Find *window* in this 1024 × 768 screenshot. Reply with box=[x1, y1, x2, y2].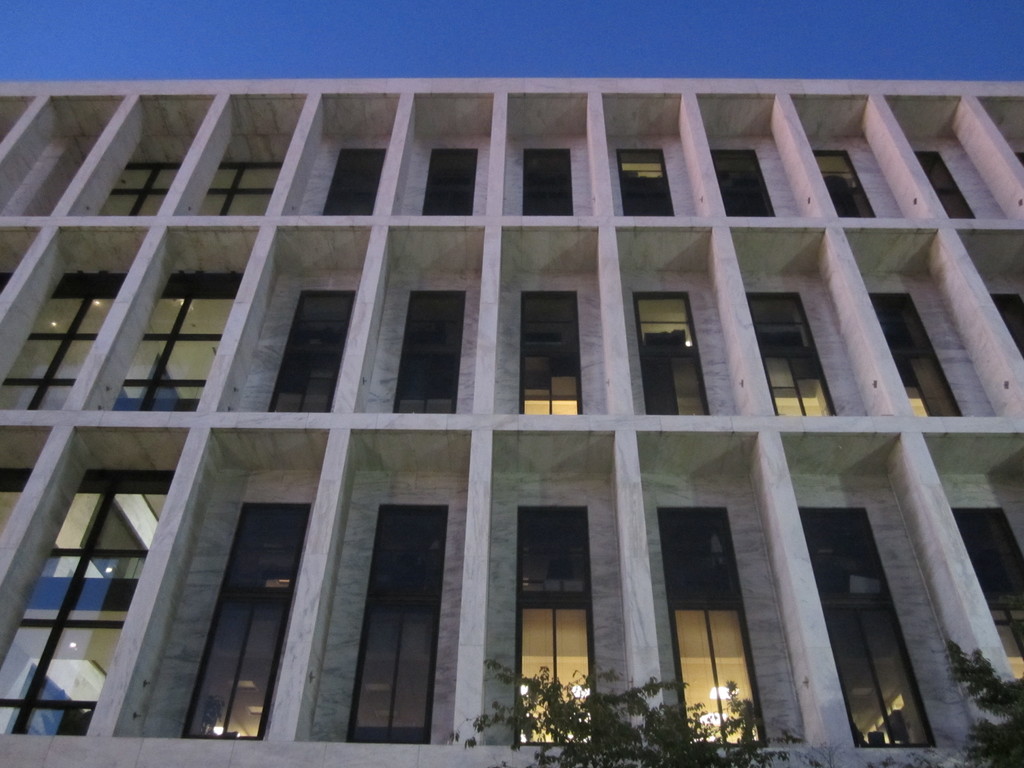
box=[990, 289, 1023, 360].
